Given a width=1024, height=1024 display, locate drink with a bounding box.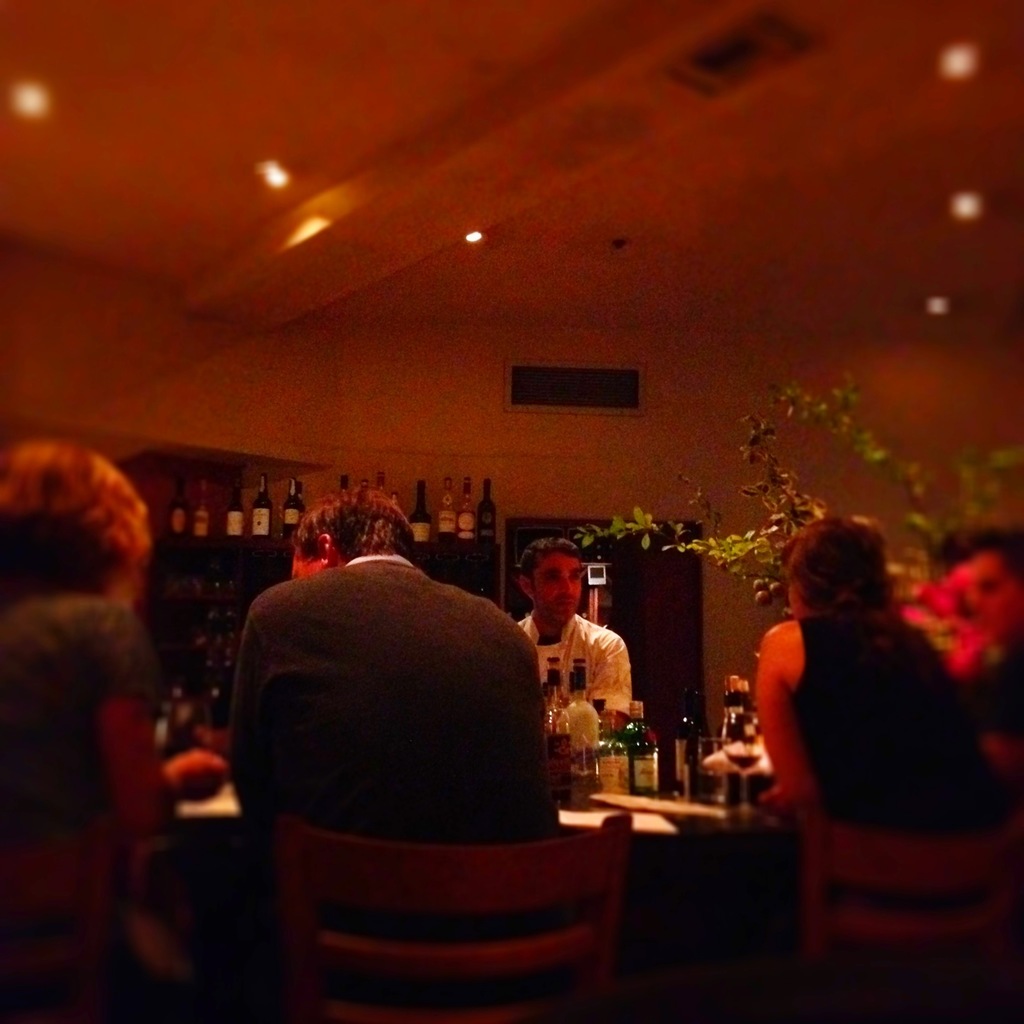
Located: 547:735:575:796.
